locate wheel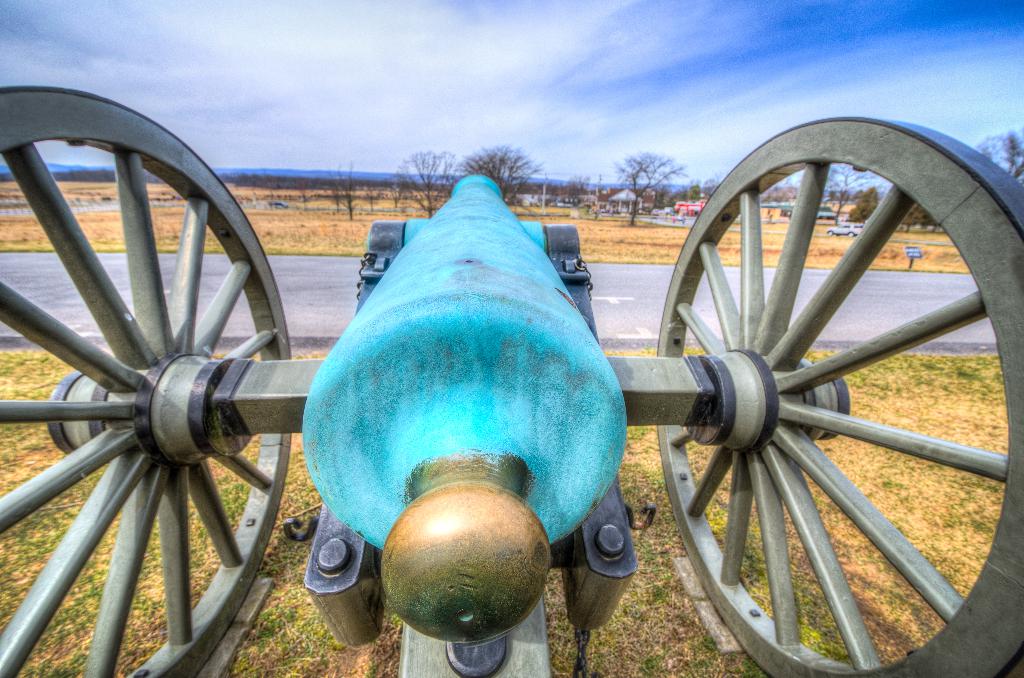
{"left": 0, "top": 90, "right": 287, "bottom": 677}
